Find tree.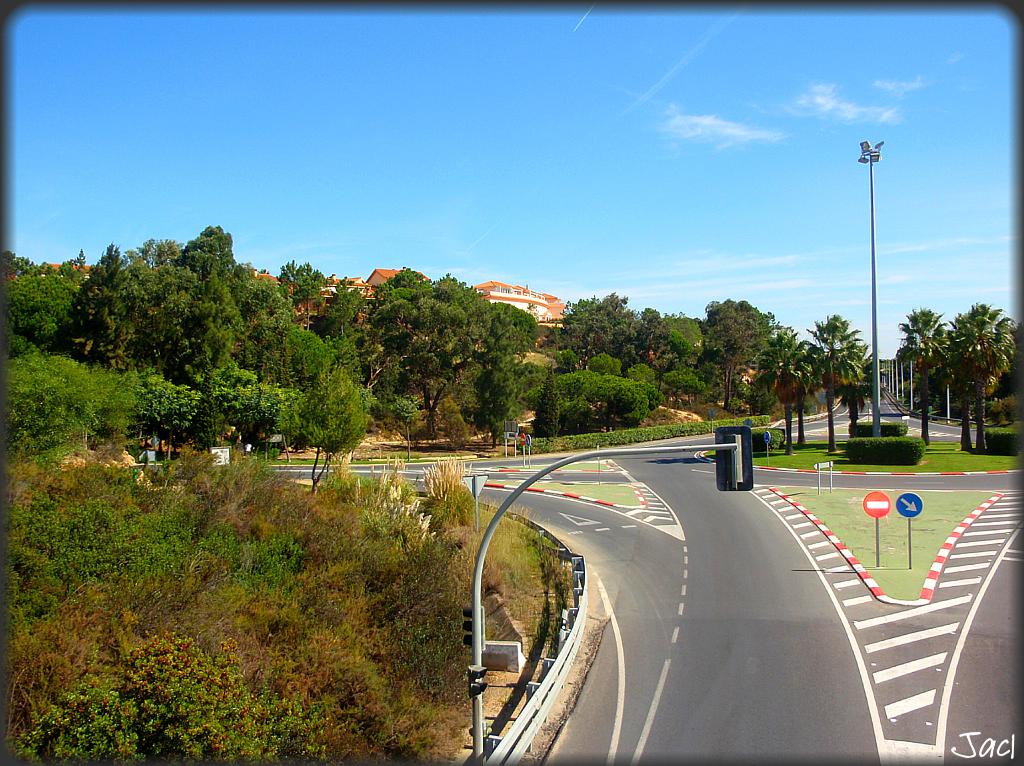
0 275 71 351.
